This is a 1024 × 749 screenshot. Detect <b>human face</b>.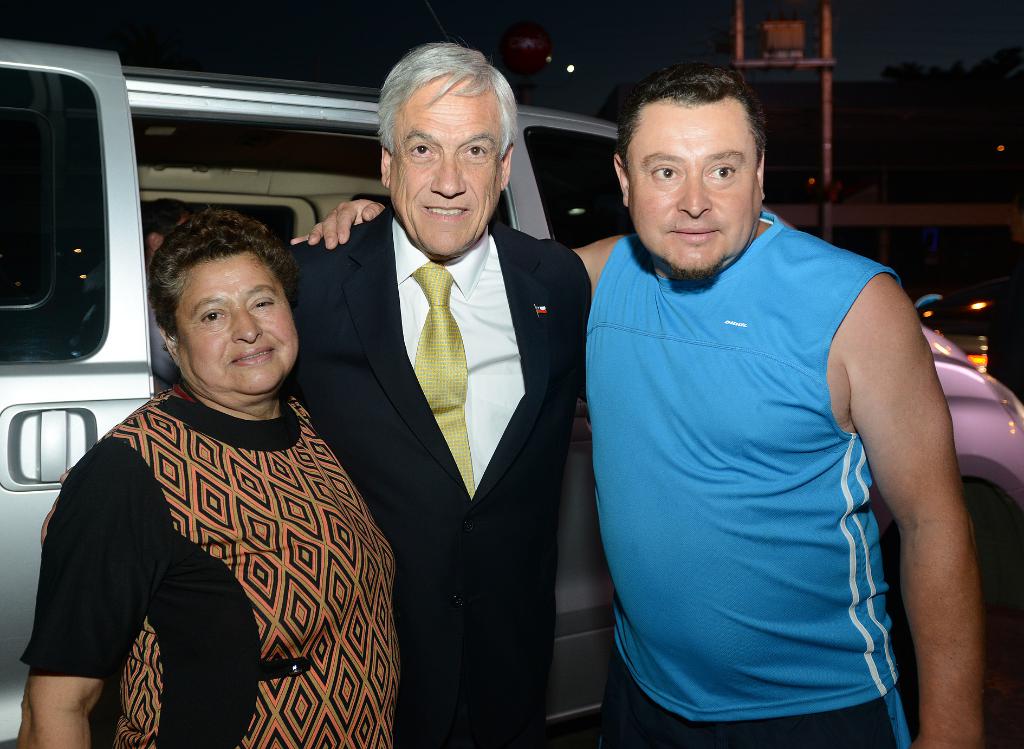
BBox(178, 257, 296, 402).
